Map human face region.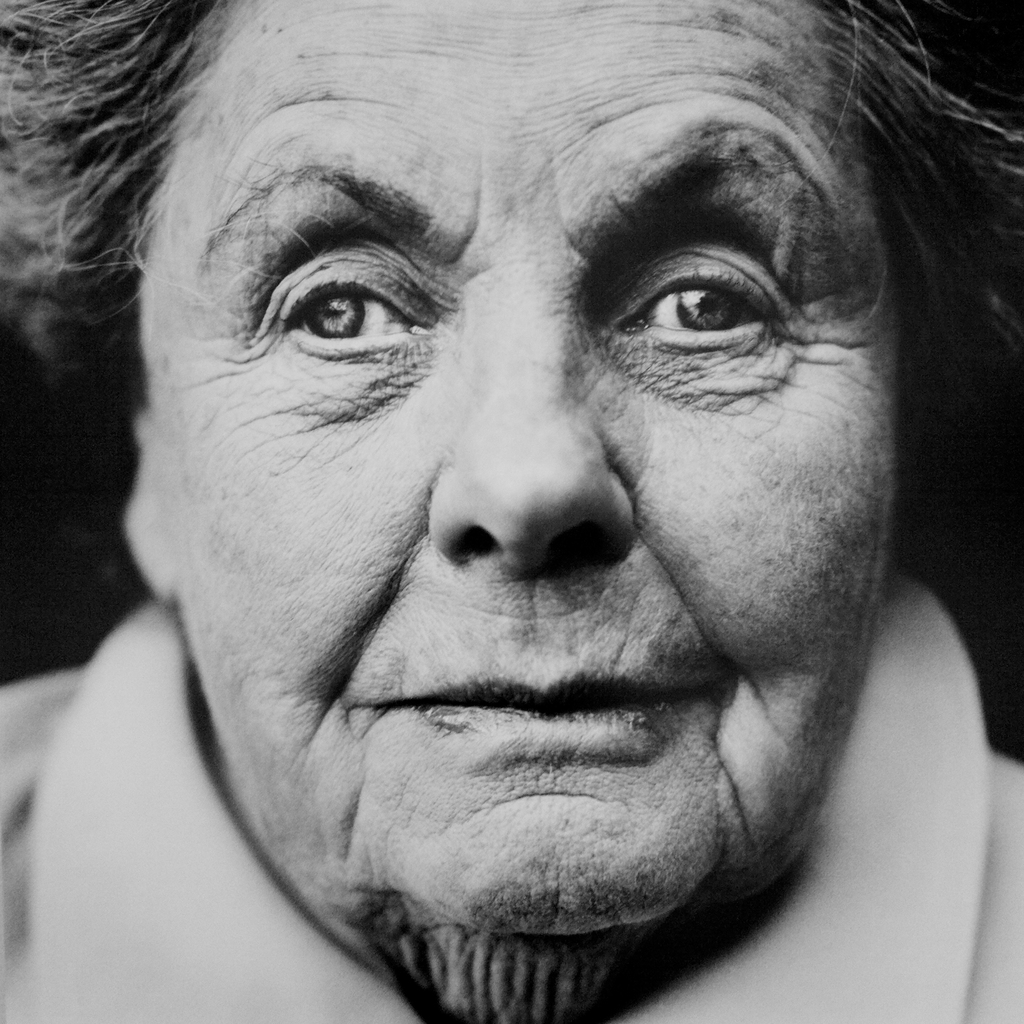
Mapped to <region>146, 0, 902, 939</region>.
